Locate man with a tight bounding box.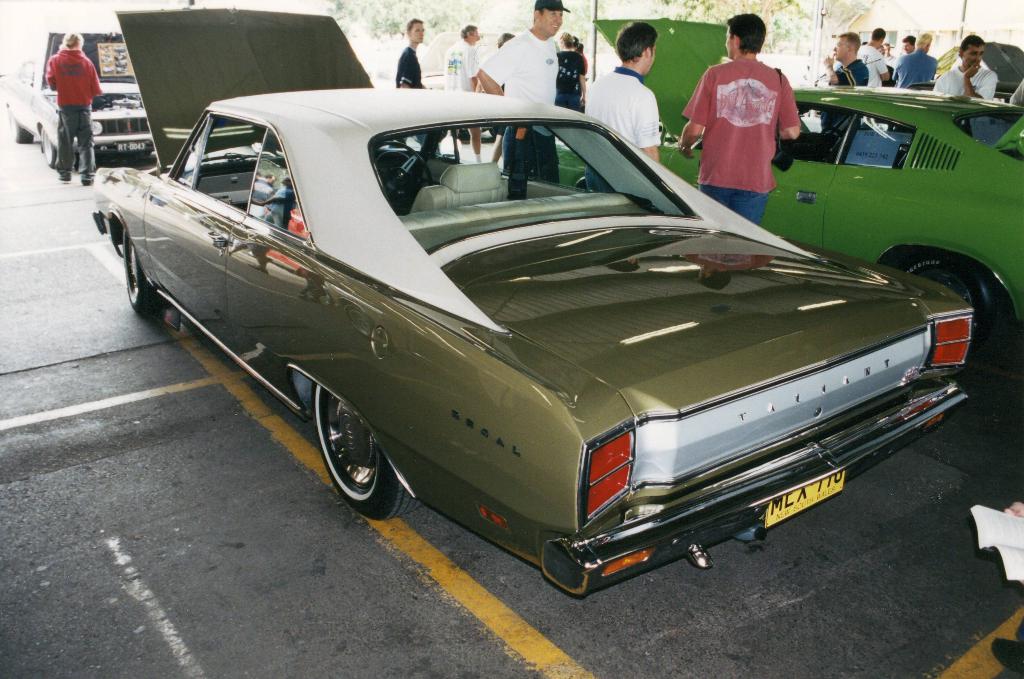
box(918, 37, 997, 95).
